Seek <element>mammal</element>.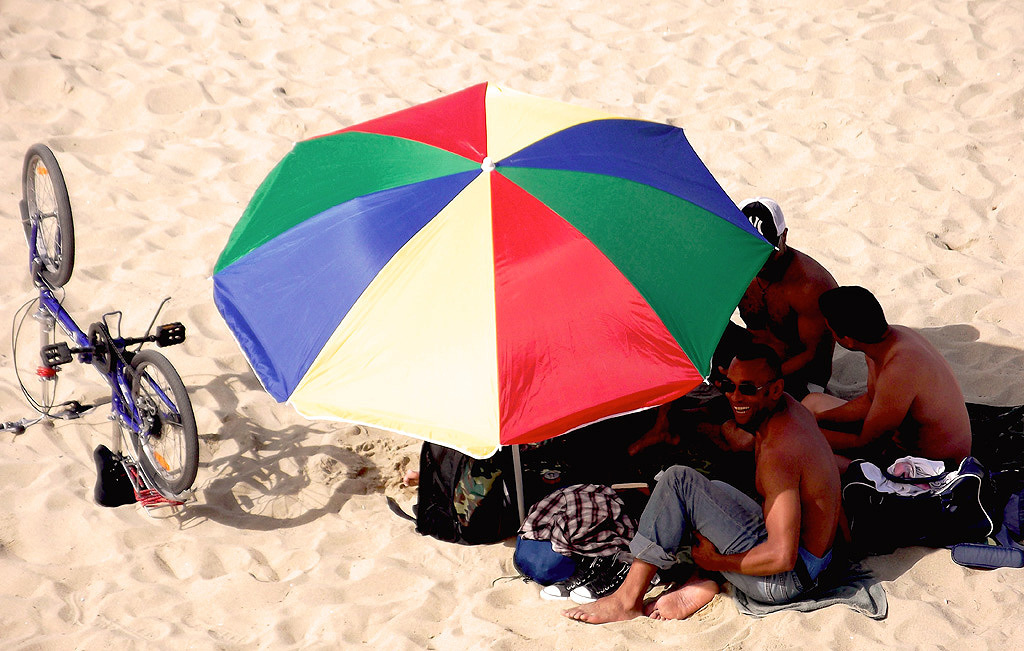
{"left": 622, "top": 193, "right": 838, "bottom": 466}.
